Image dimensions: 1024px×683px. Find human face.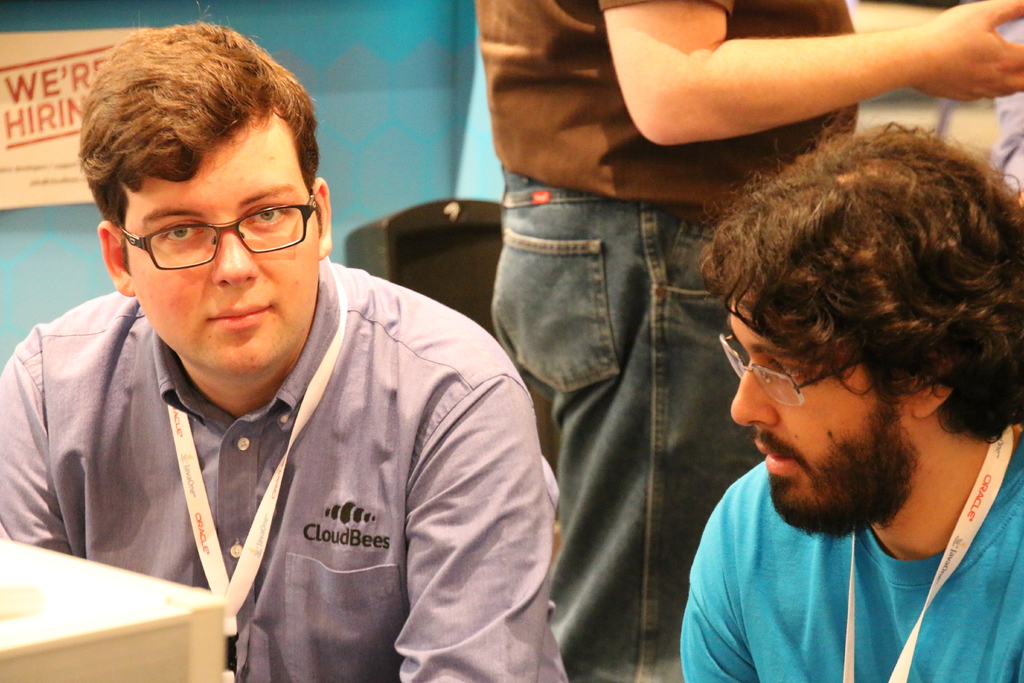
[720,304,914,534].
